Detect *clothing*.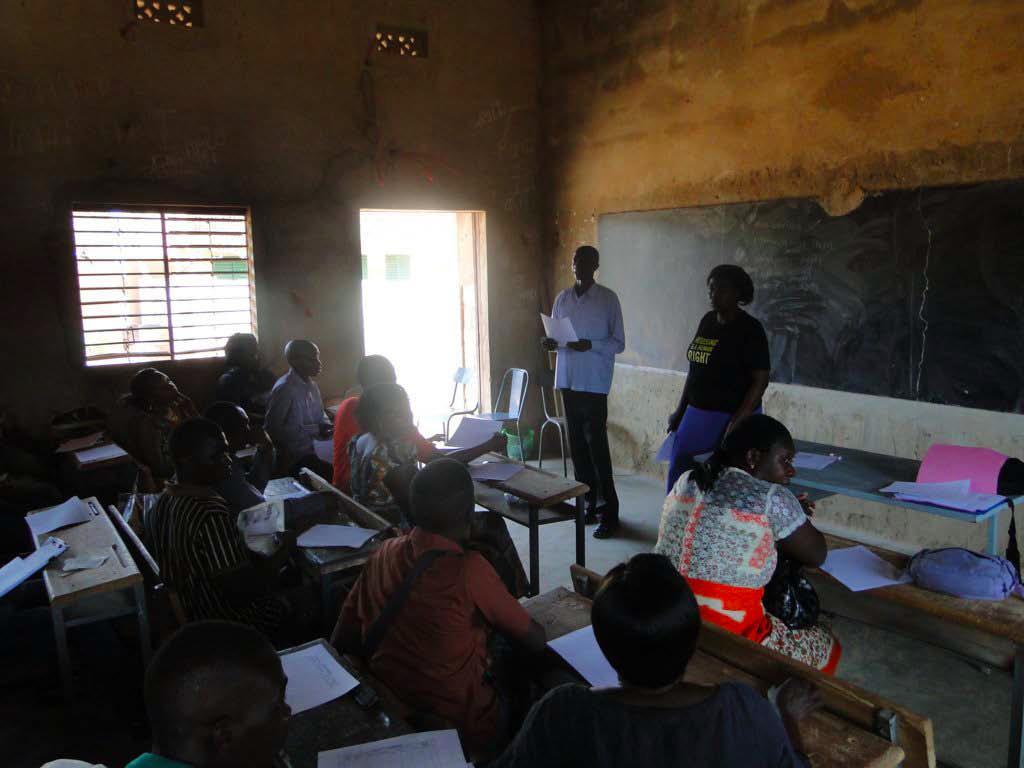
Detected at (561,392,615,517).
